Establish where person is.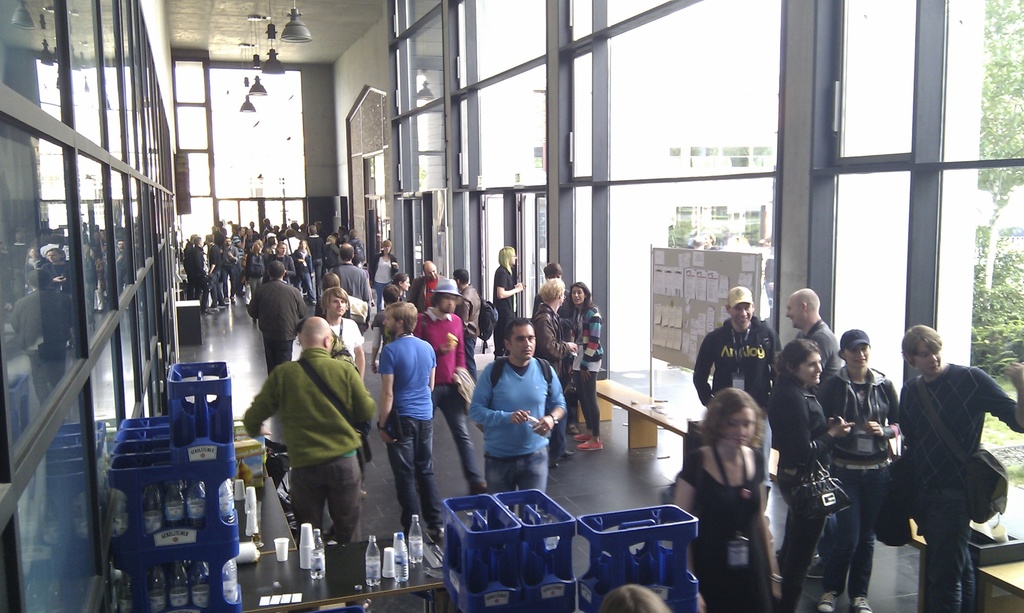
Established at box(598, 585, 669, 612).
